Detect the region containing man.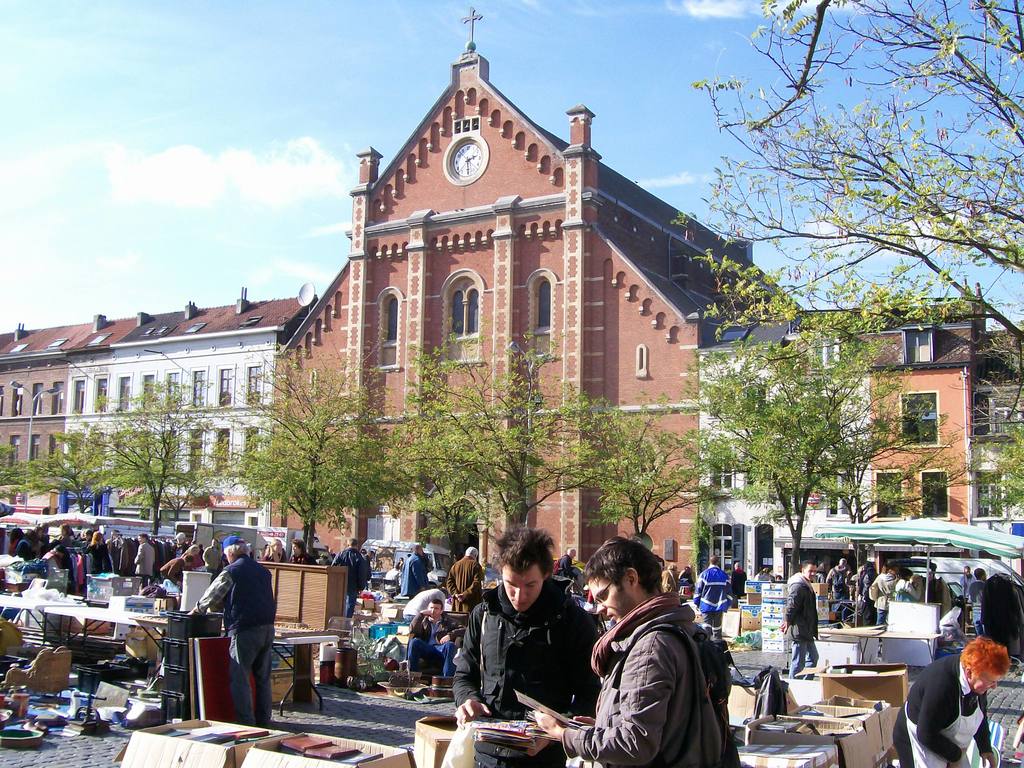
x1=198 y1=543 x2=223 y2=584.
